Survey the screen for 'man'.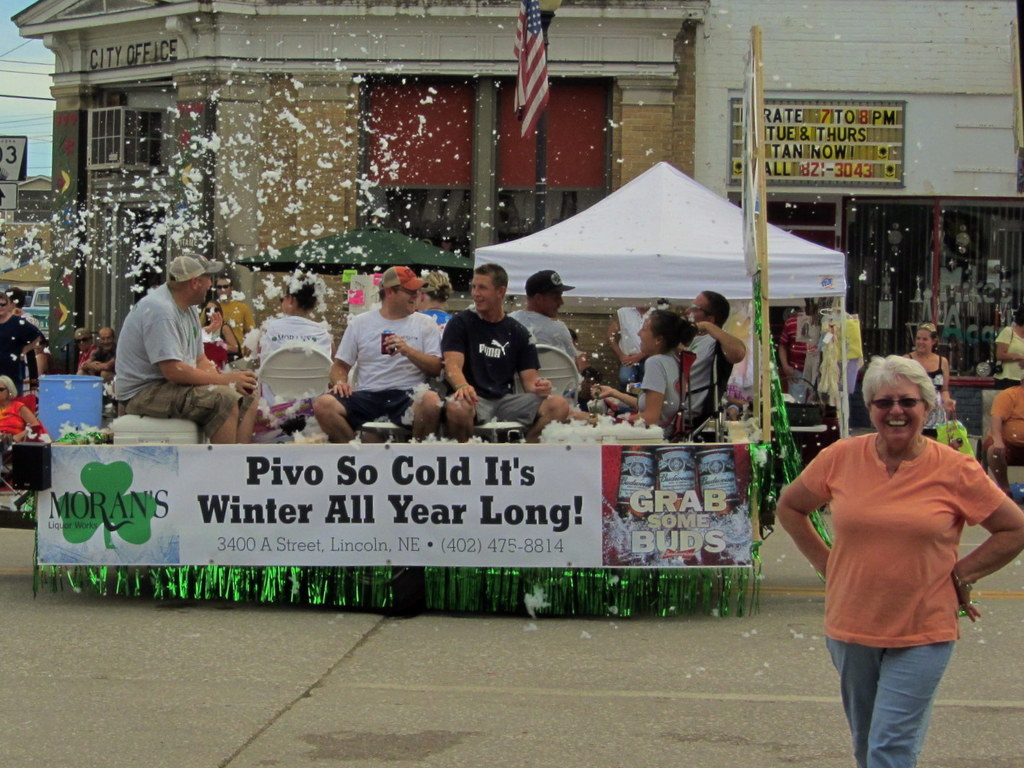
Survey found: [105, 238, 243, 444].
